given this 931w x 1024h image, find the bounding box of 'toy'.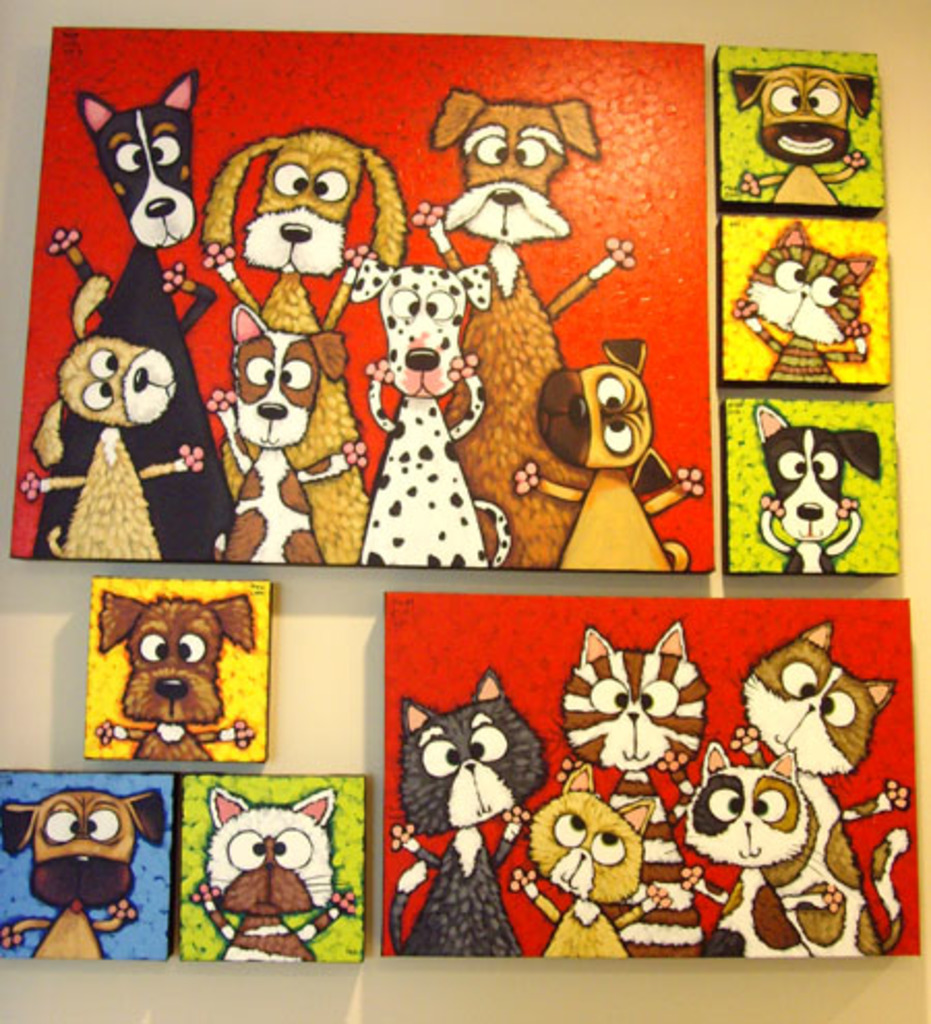
737:616:910:962.
